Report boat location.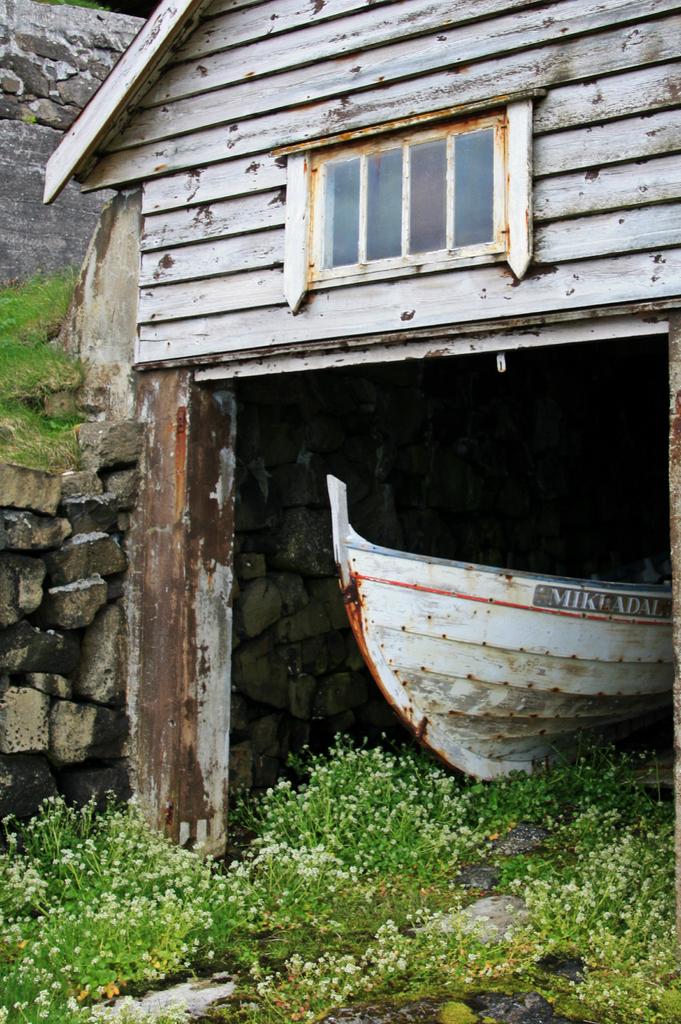
Report: [left=310, top=469, right=680, bottom=768].
